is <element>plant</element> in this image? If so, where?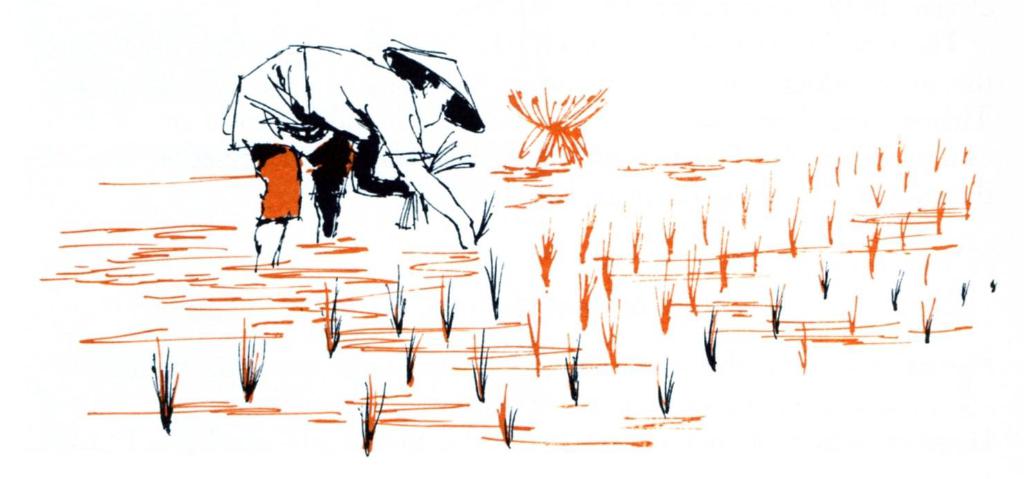
Yes, at BBox(850, 149, 859, 179).
